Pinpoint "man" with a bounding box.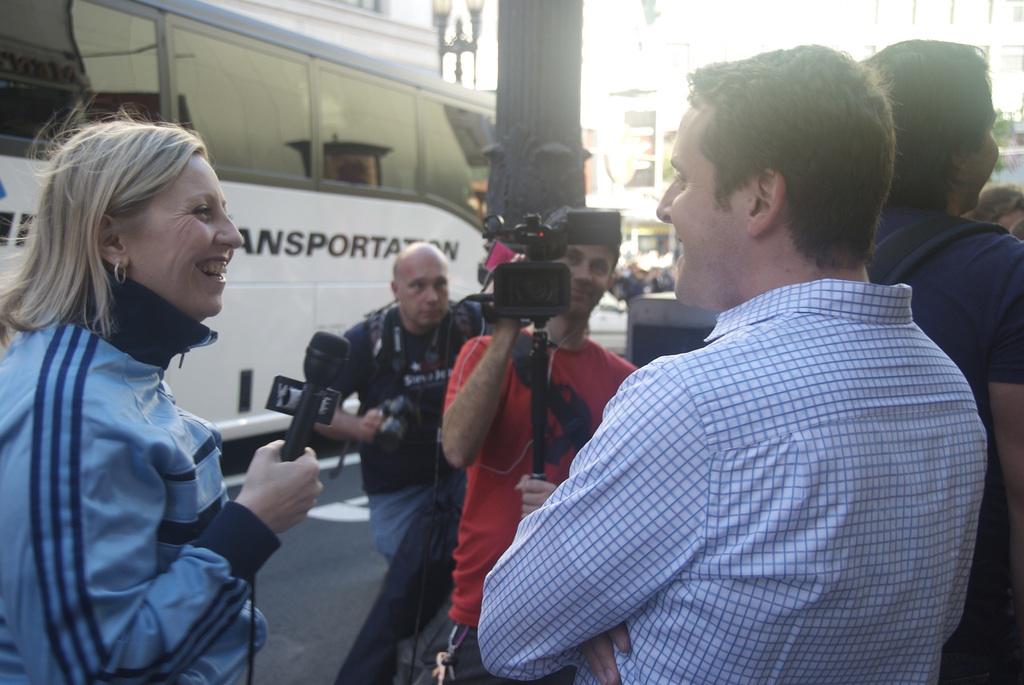
box=[439, 208, 637, 684].
